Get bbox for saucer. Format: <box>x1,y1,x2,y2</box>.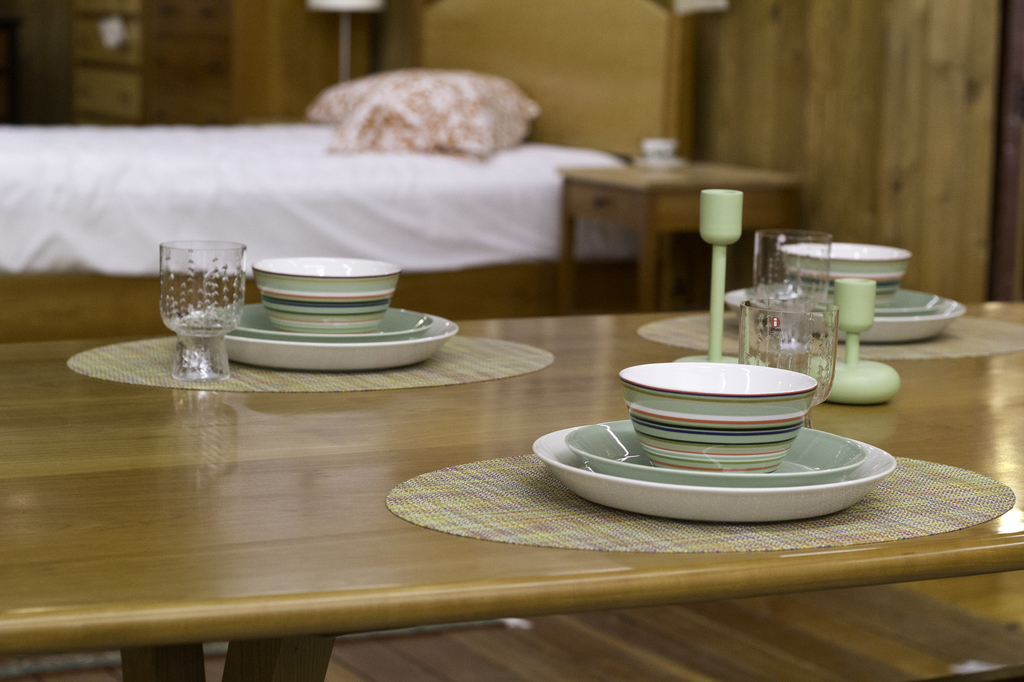
<box>230,304,435,340</box>.
